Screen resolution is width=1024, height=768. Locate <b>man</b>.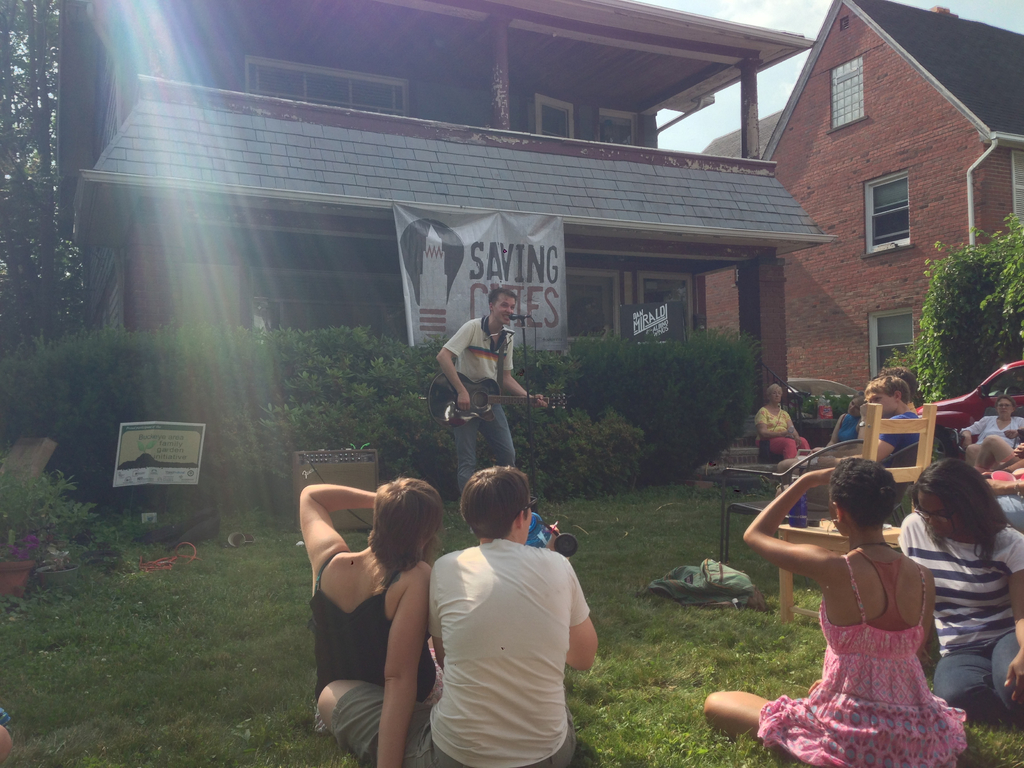
pyautogui.locateOnScreen(434, 286, 549, 500).
